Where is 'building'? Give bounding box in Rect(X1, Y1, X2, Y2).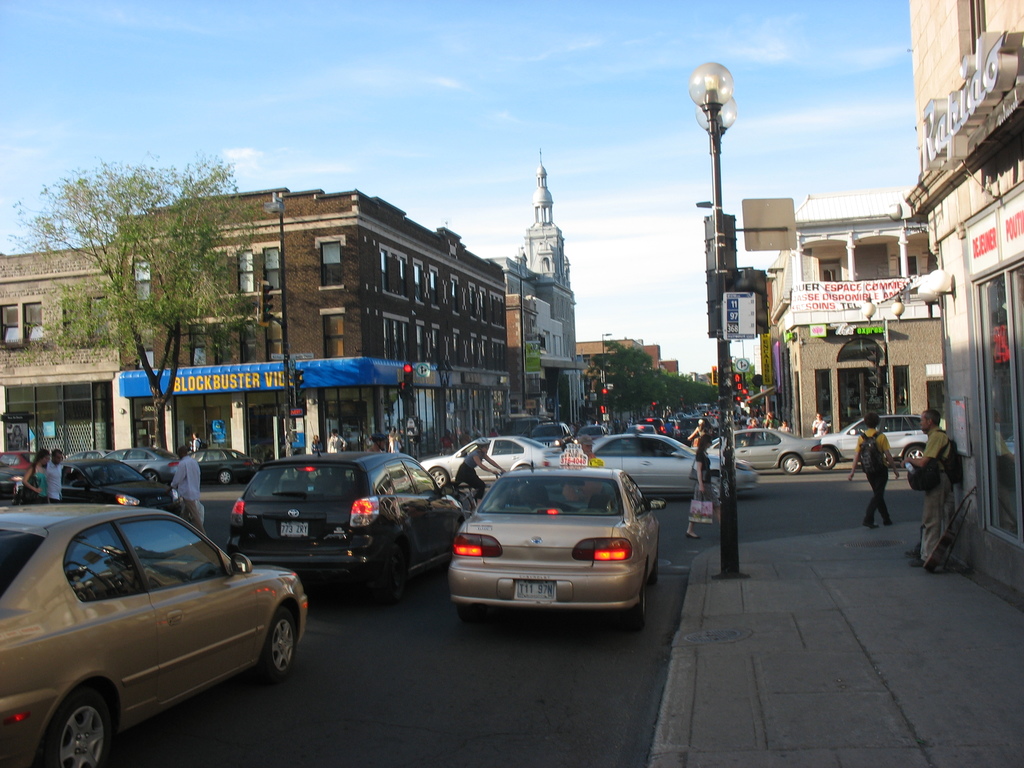
Rect(758, 196, 937, 449).
